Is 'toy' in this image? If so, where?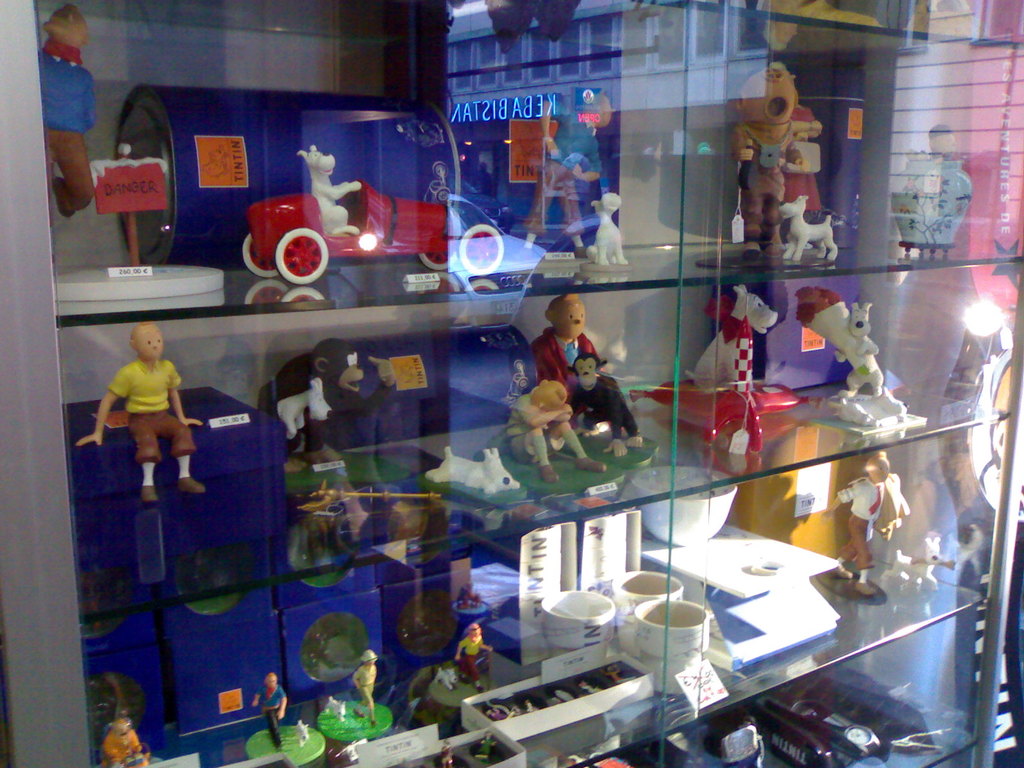
Yes, at BBox(755, 0, 884, 49).
